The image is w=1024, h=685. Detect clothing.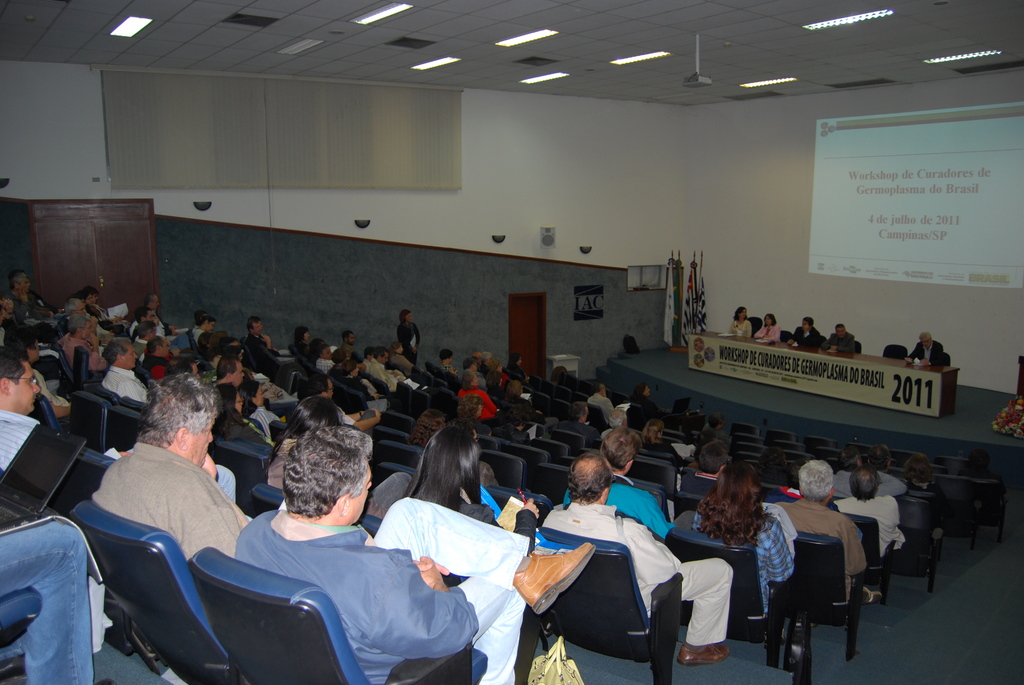
Detection: (left=242, top=336, right=278, bottom=355).
